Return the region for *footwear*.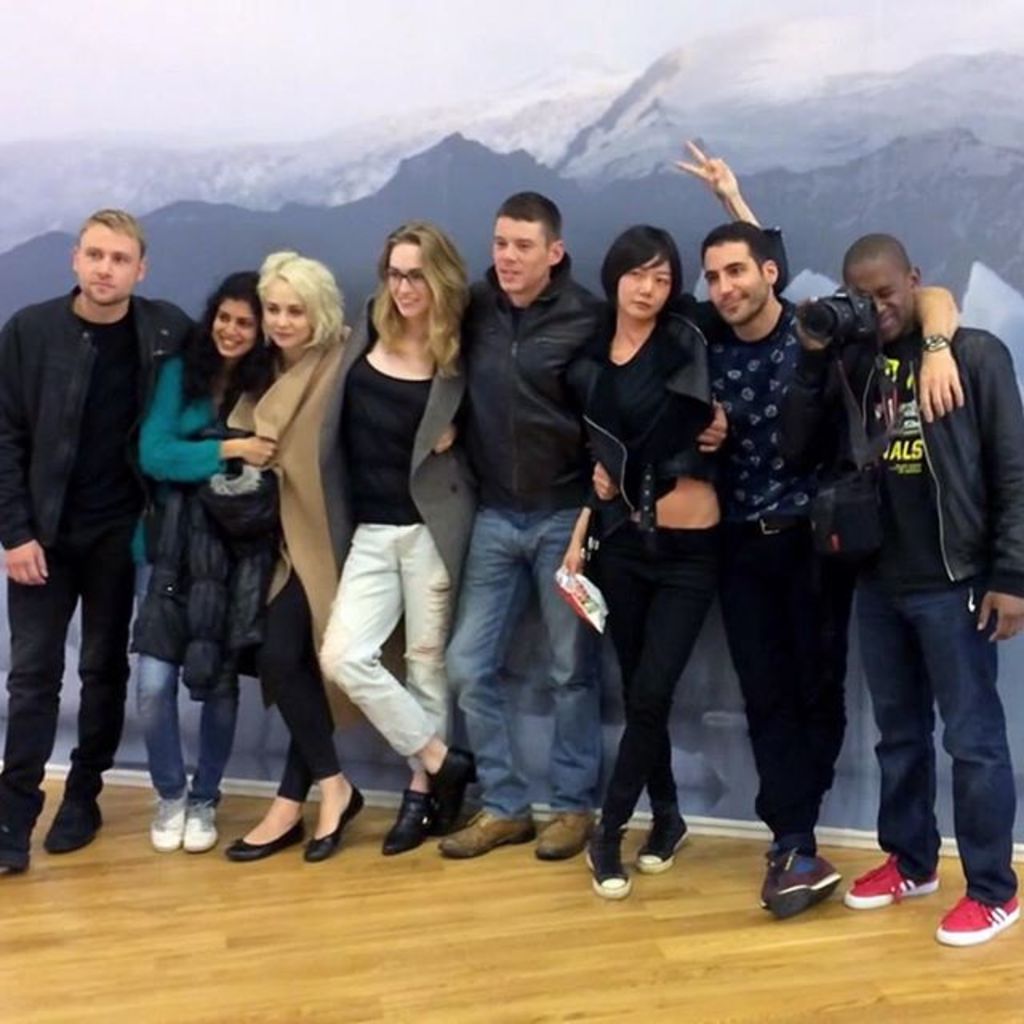
(x1=630, y1=816, x2=690, y2=866).
